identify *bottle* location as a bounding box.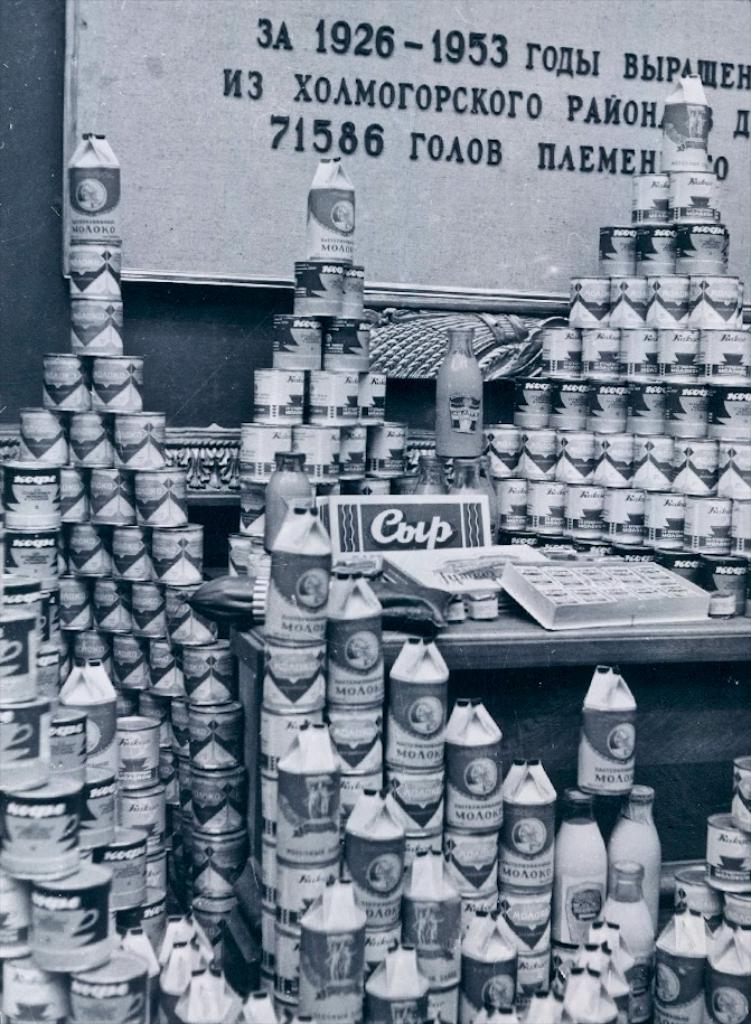
region(551, 788, 614, 950).
